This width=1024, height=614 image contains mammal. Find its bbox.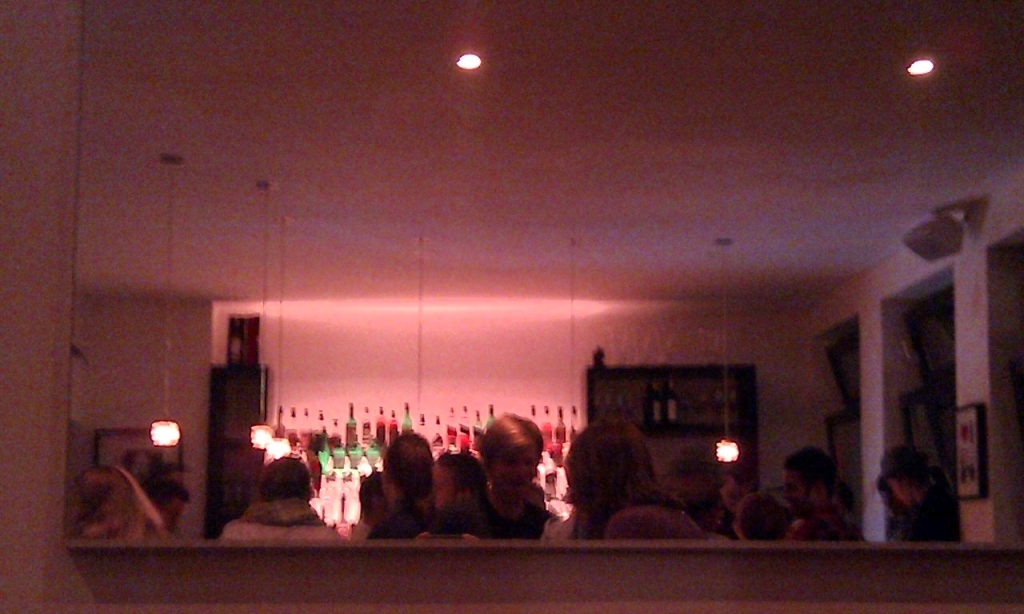
<box>543,413,685,538</box>.
